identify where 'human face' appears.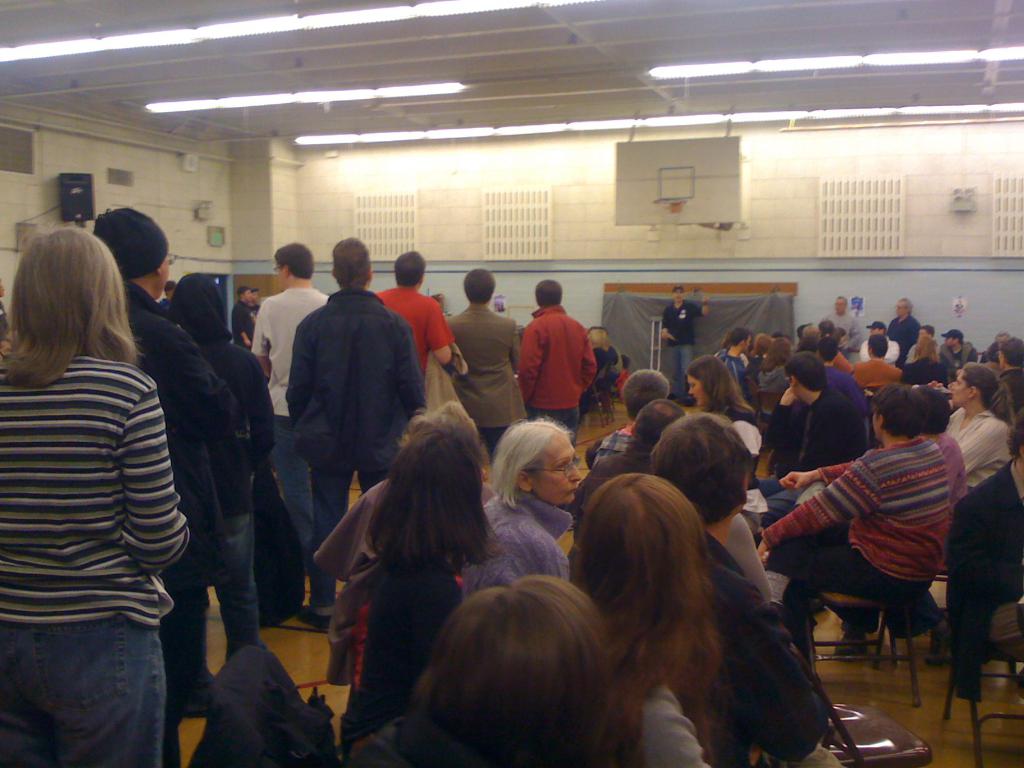
Appears at left=676, top=291, right=682, bottom=302.
